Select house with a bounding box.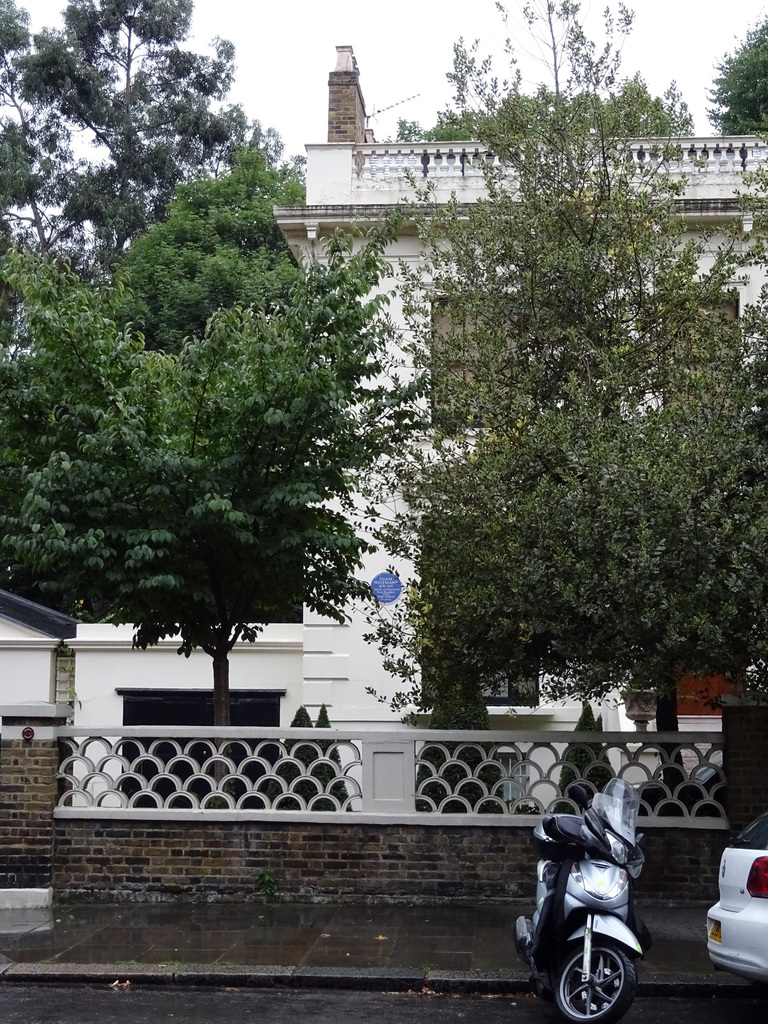
{"x1": 300, "y1": 43, "x2": 767, "y2": 820}.
